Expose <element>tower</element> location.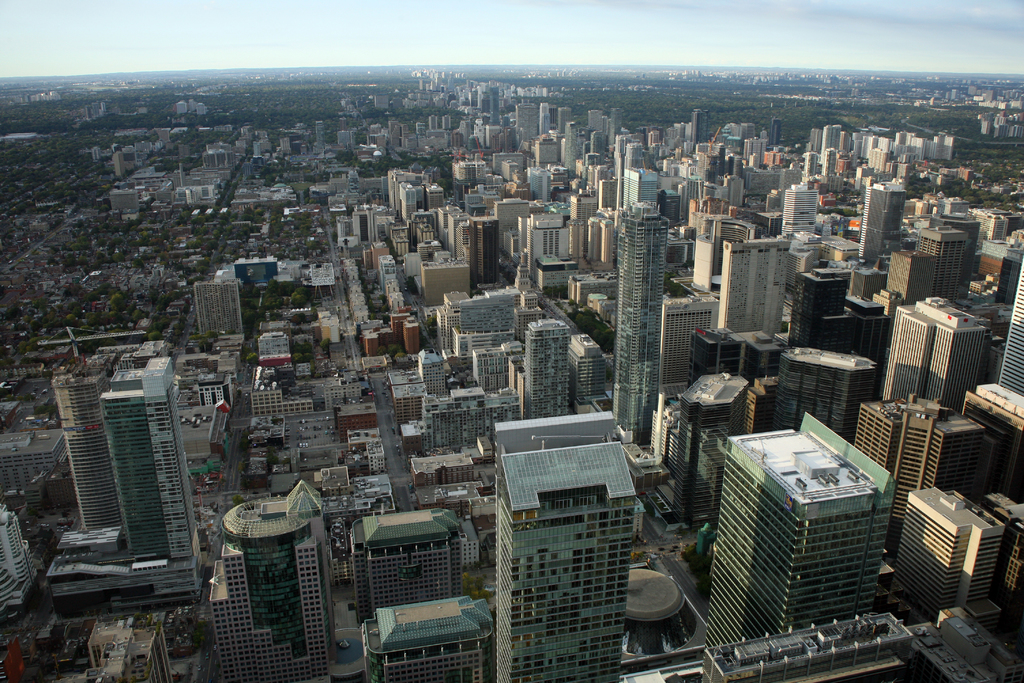
Exposed at [left=883, top=297, right=996, bottom=415].
